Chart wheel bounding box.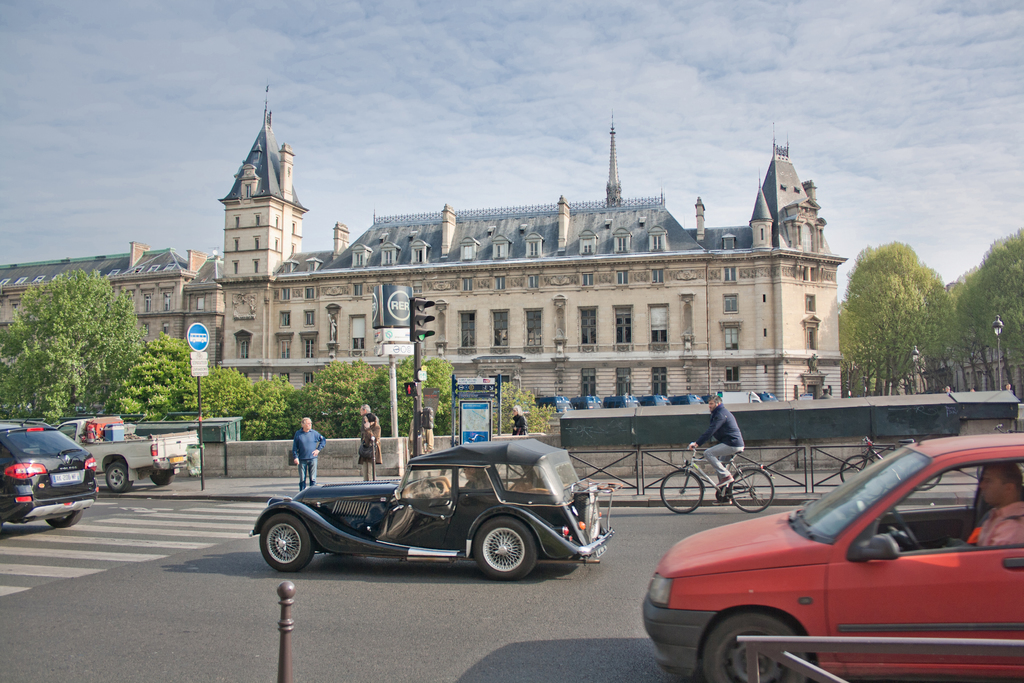
Charted: bbox(661, 467, 706, 514).
